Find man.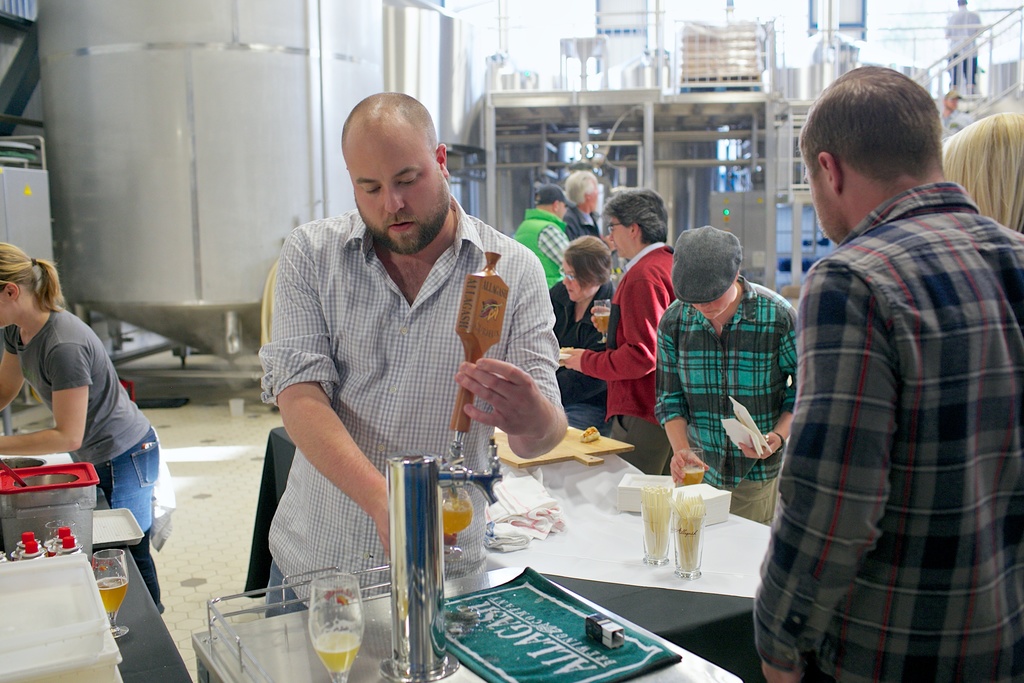
[753, 64, 1023, 682].
